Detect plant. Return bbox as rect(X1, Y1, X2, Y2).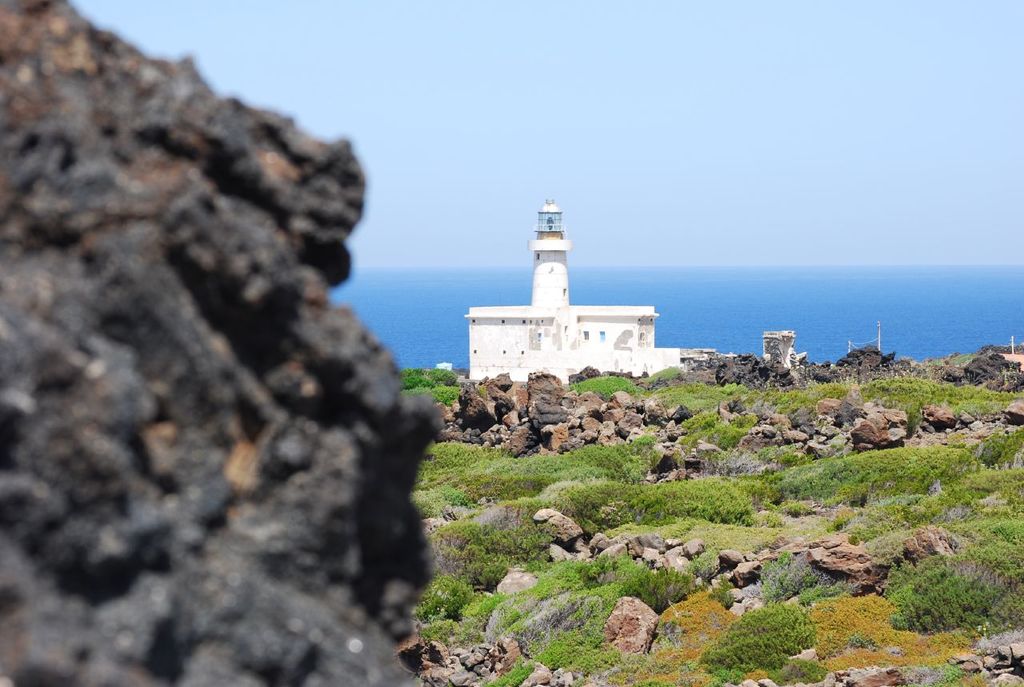
rect(432, 385, 466, 405).
